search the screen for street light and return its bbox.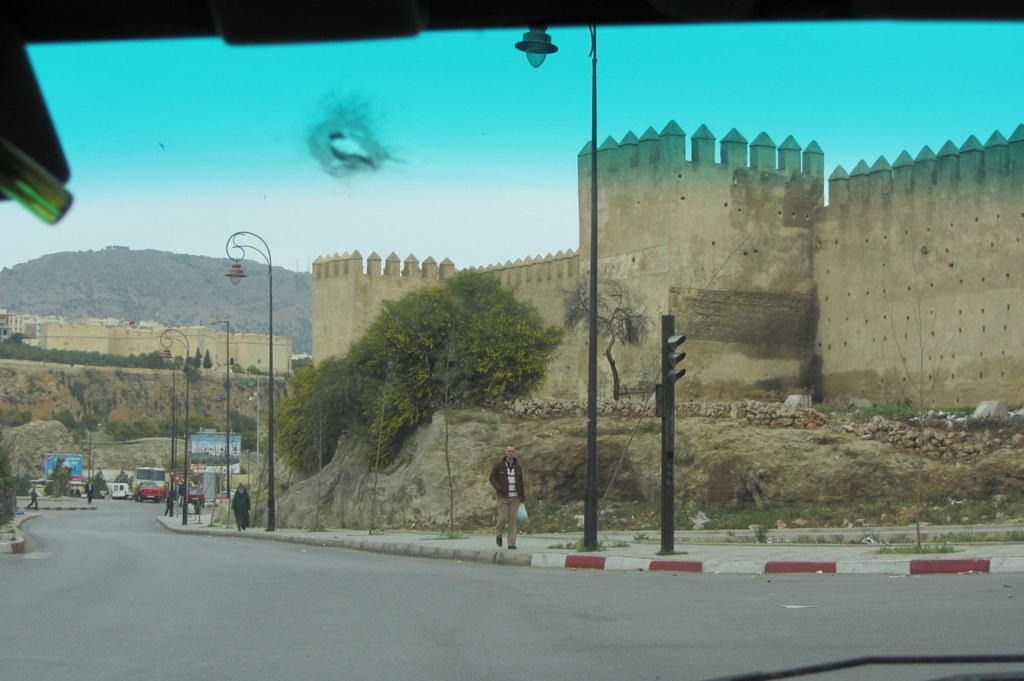
Found: (x1=257, y1=371, x2=292, y2=476).
